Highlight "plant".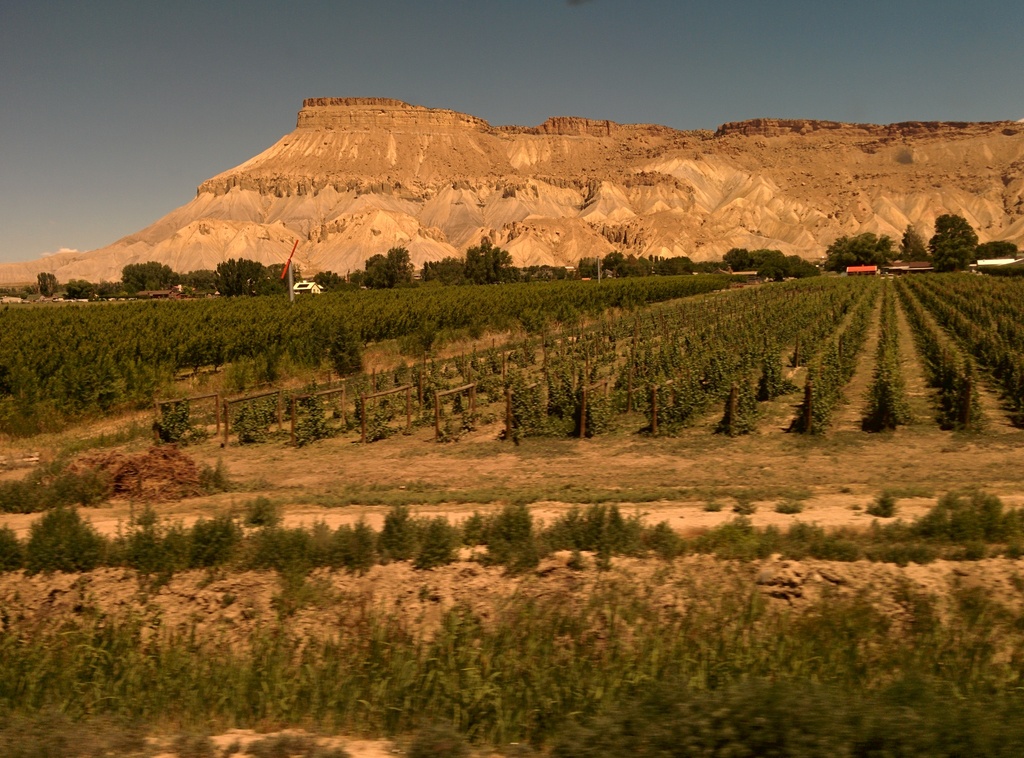
Highlighted region: [left=885, top=476, right=1015, bottom=540].
